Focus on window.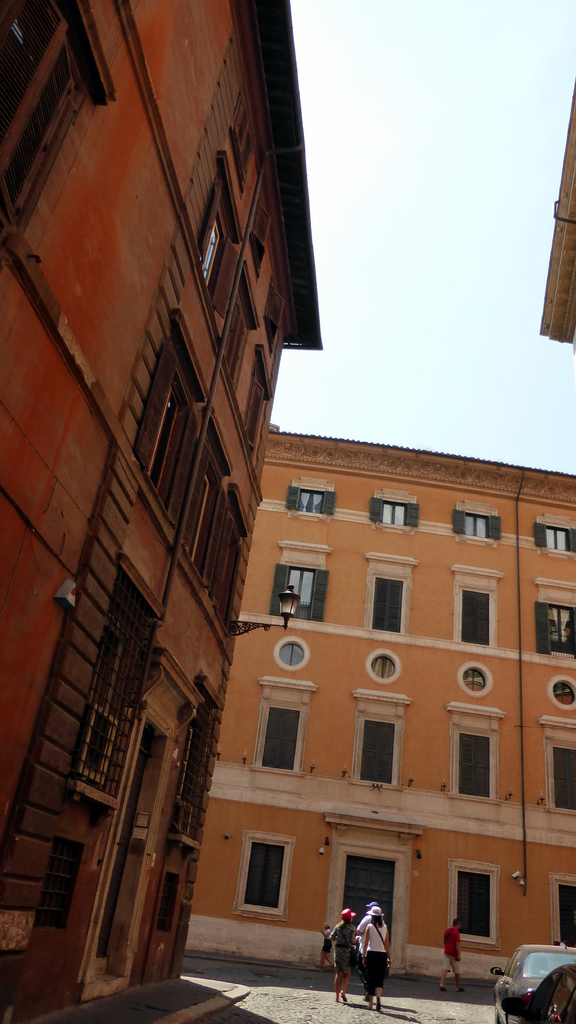
Focused at box(265, 710, 299, 772).
